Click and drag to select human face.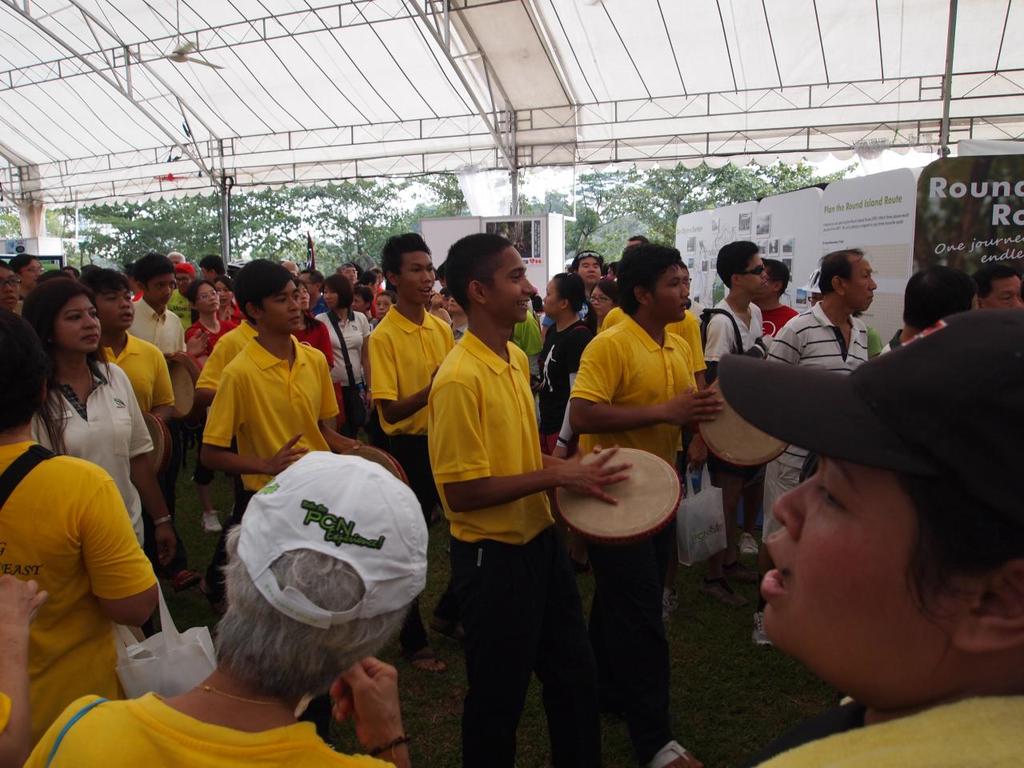
Selection: rect(579, 255, 601, 286).
